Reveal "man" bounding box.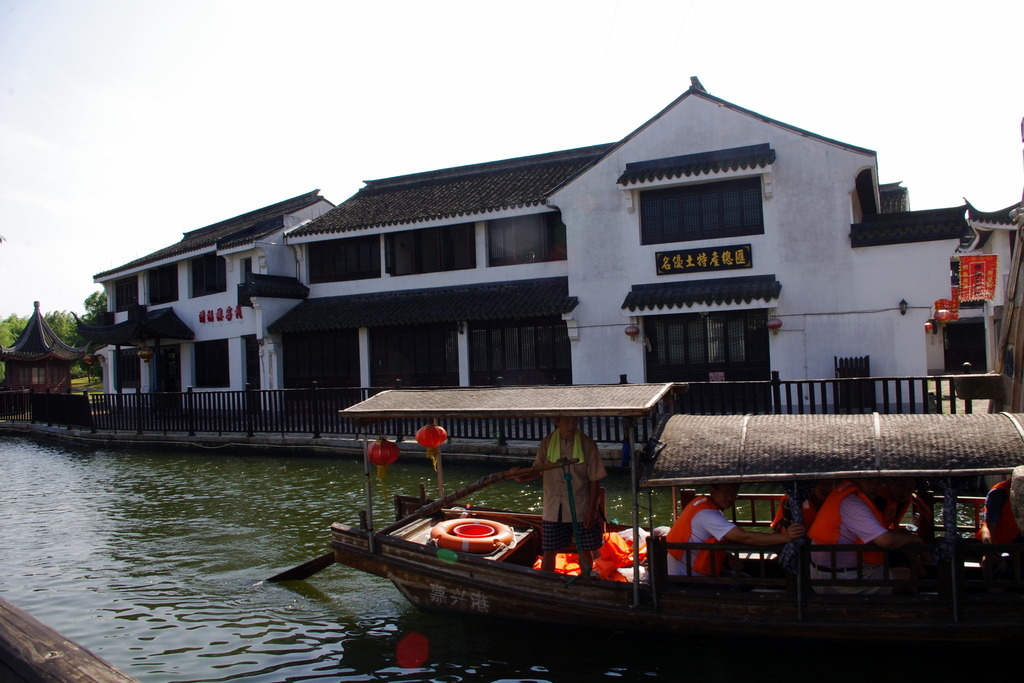
Revealed: 667 478 811 580.
